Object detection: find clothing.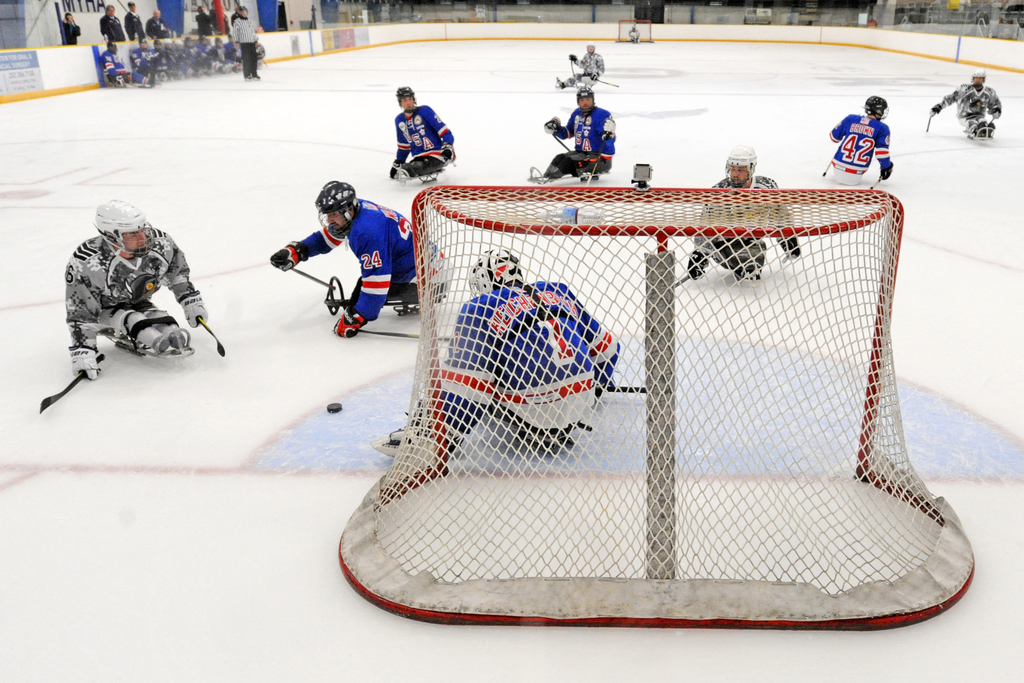
bbox(69, 227, 211, 367).
